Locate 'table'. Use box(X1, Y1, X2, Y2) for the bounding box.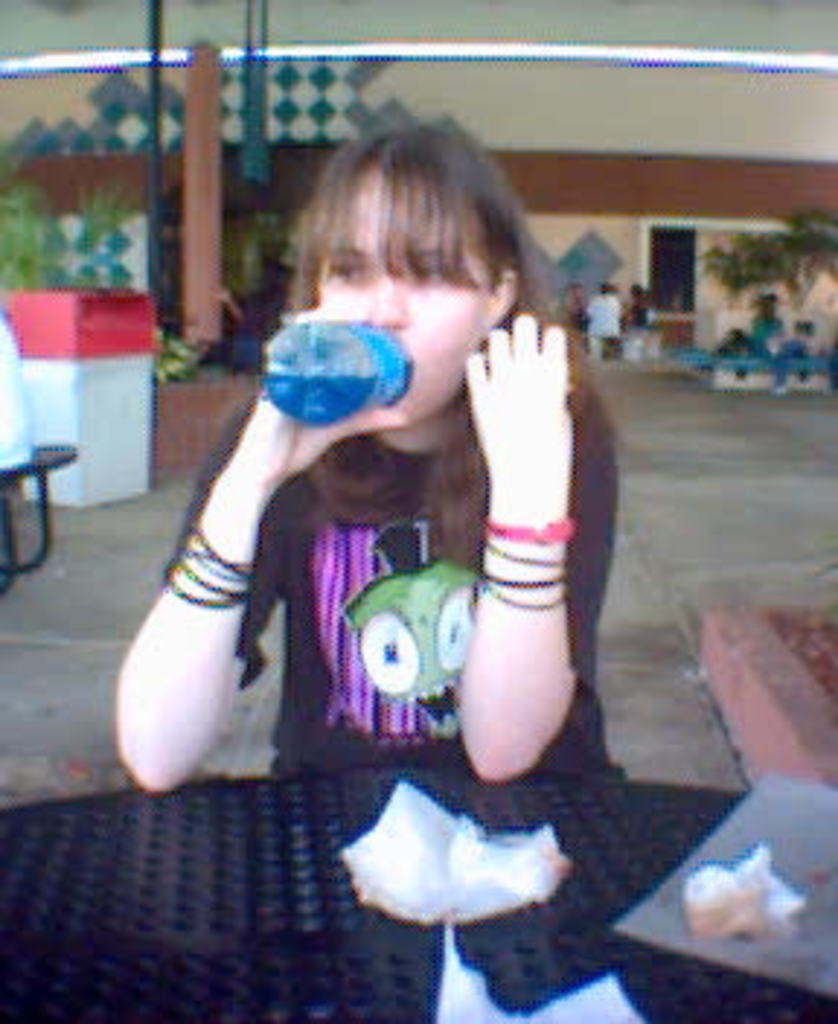
box(0, 768, 742, 1021).
